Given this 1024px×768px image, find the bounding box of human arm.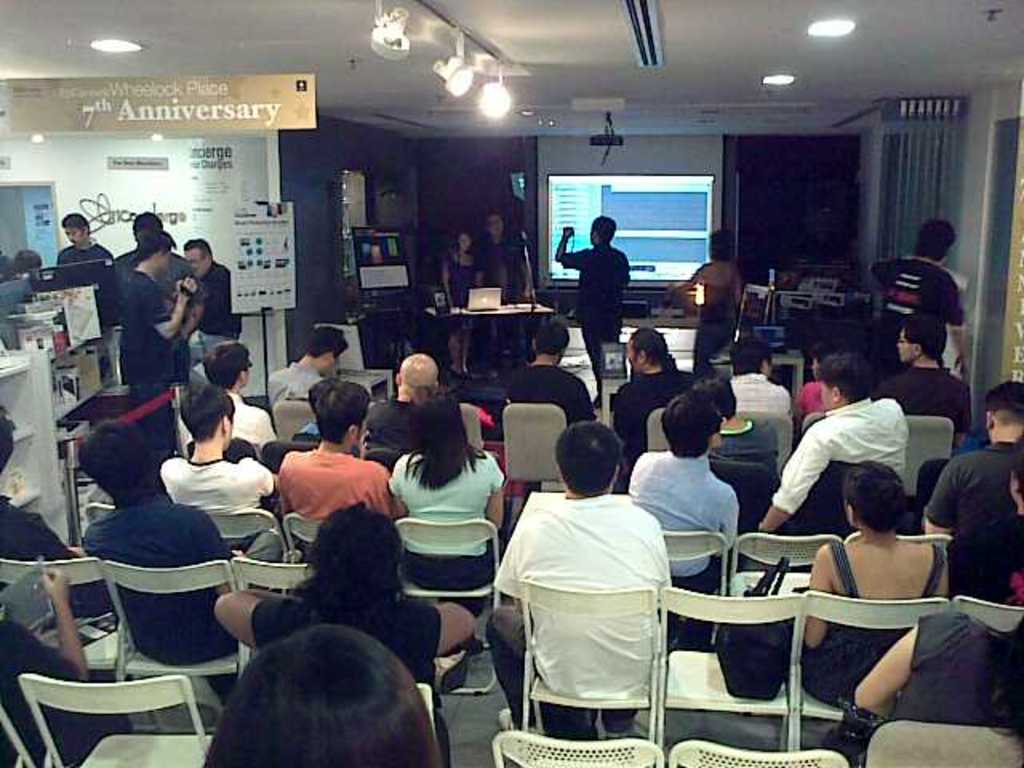
<region>237, 450, 277, 493</region>.
